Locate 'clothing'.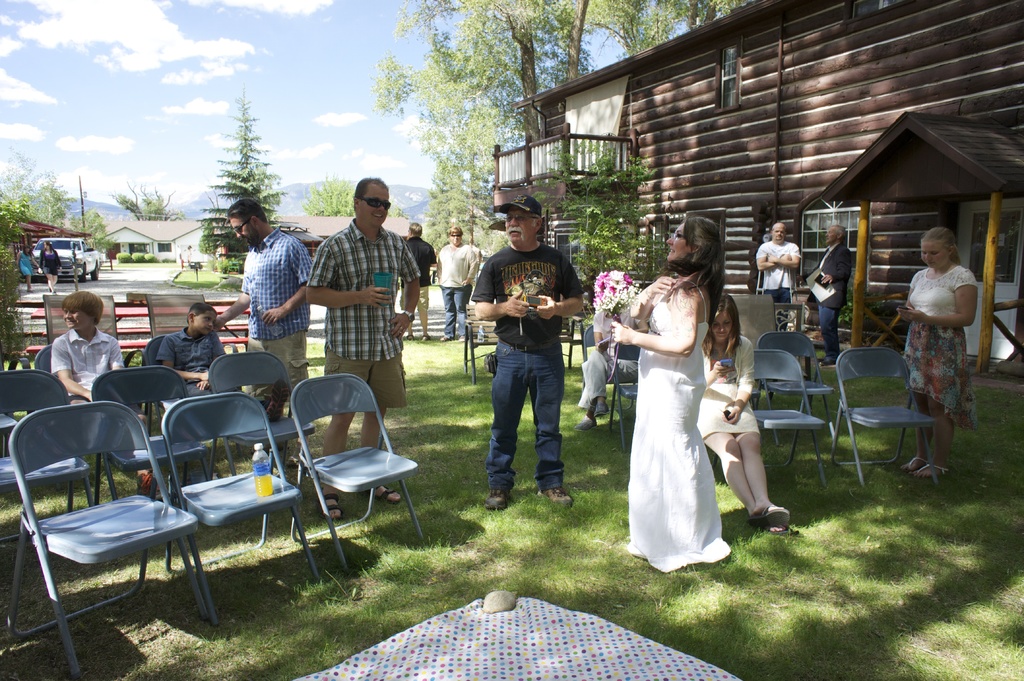
Bounding box: crop(623, 278, 731, 574).
